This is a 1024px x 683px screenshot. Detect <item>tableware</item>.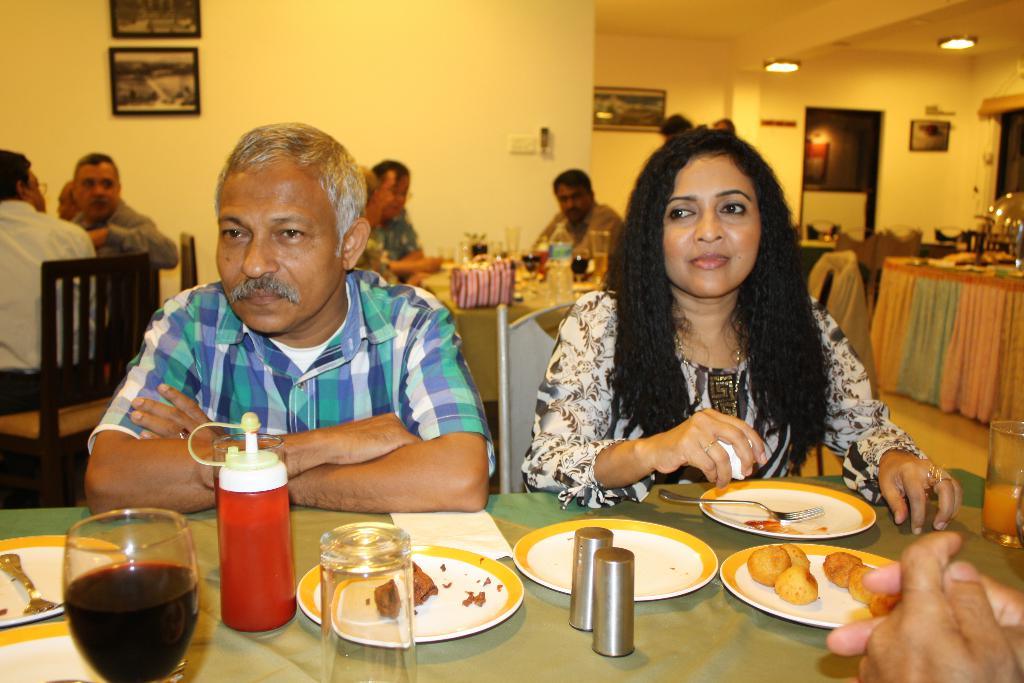
left=0, top=633, right=176, bottom=682.
